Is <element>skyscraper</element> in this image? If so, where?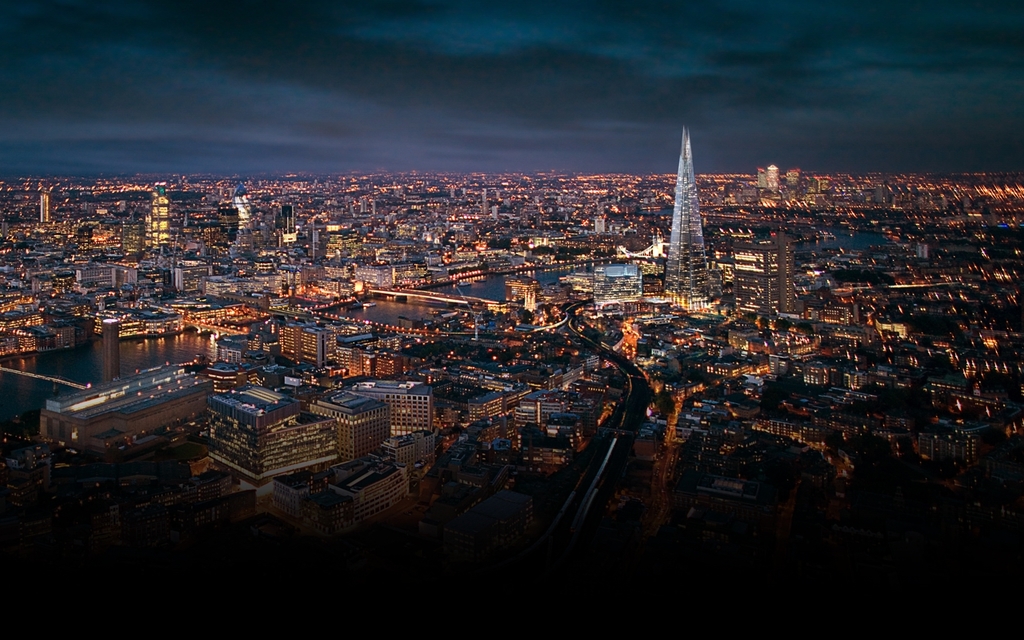
Yes, at x1=594 y1=263 x2=641 y2=308.
